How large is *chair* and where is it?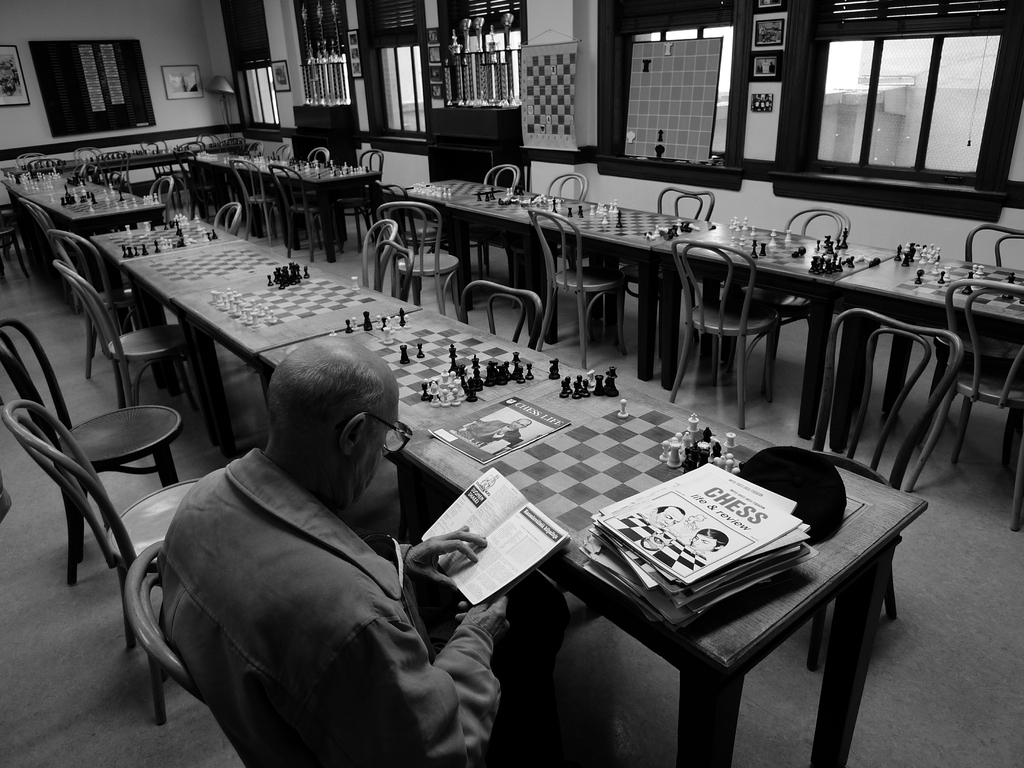
Bounding box: 0/320/184/586.
